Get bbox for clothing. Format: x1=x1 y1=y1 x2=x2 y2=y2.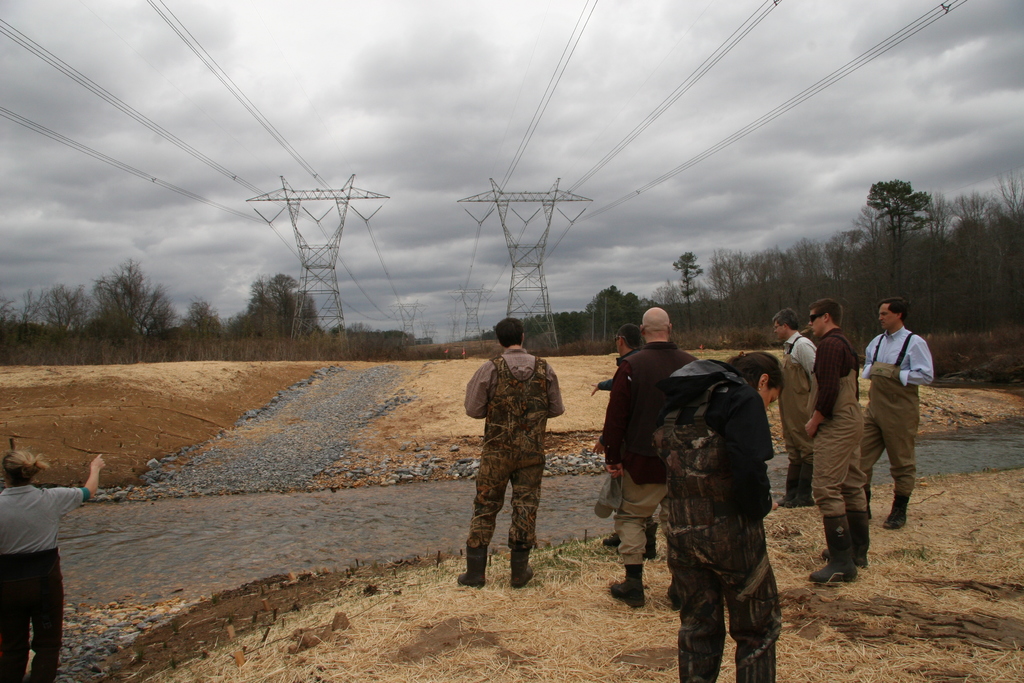
x1=598 y1=342 x2=657 y2=532.
